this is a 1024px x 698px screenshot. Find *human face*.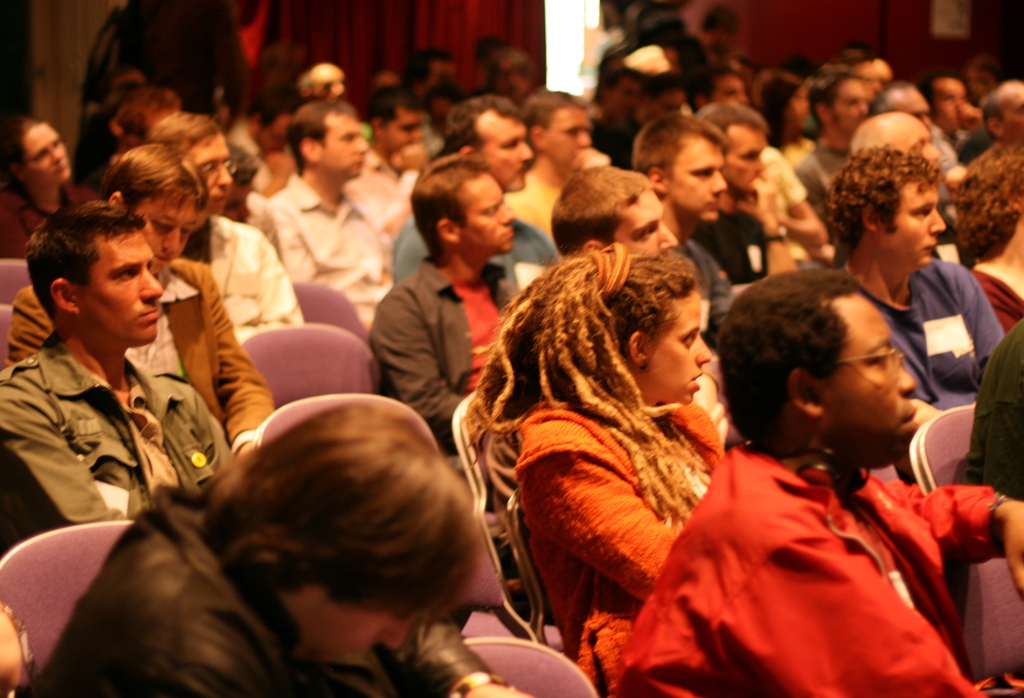
Bounding box: 662 133 729 223.
